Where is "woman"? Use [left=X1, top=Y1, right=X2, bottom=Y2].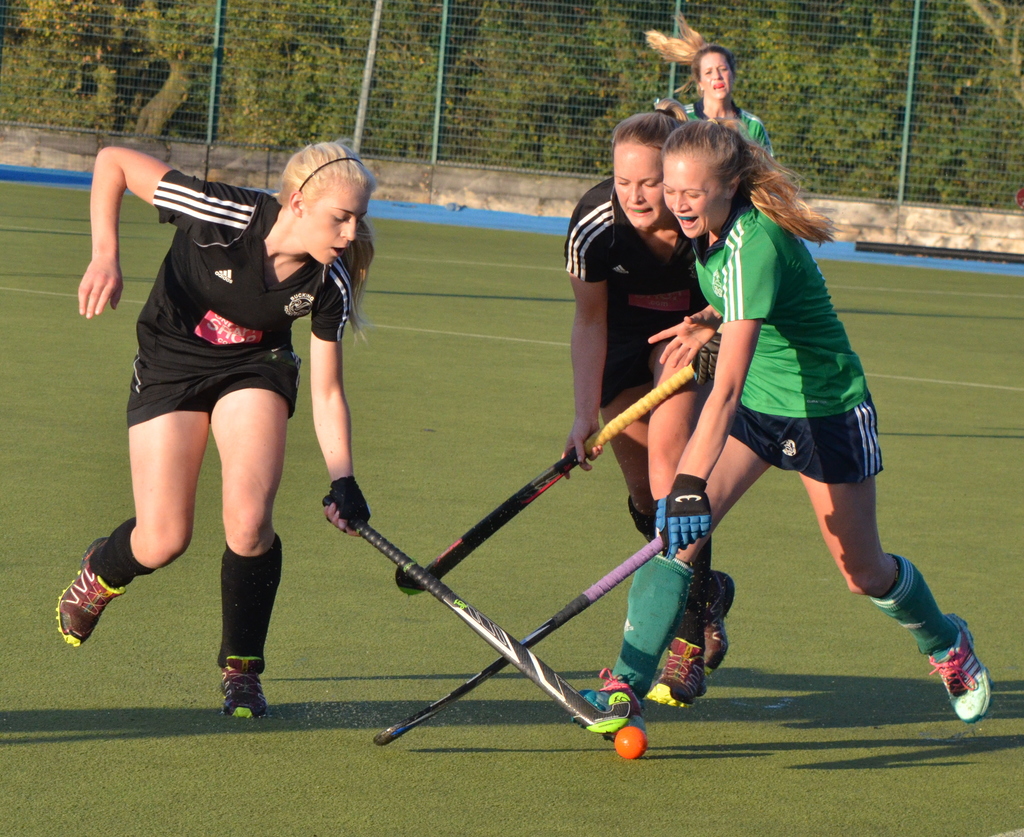
[left=46, top=133, right=380, bottom=723].
